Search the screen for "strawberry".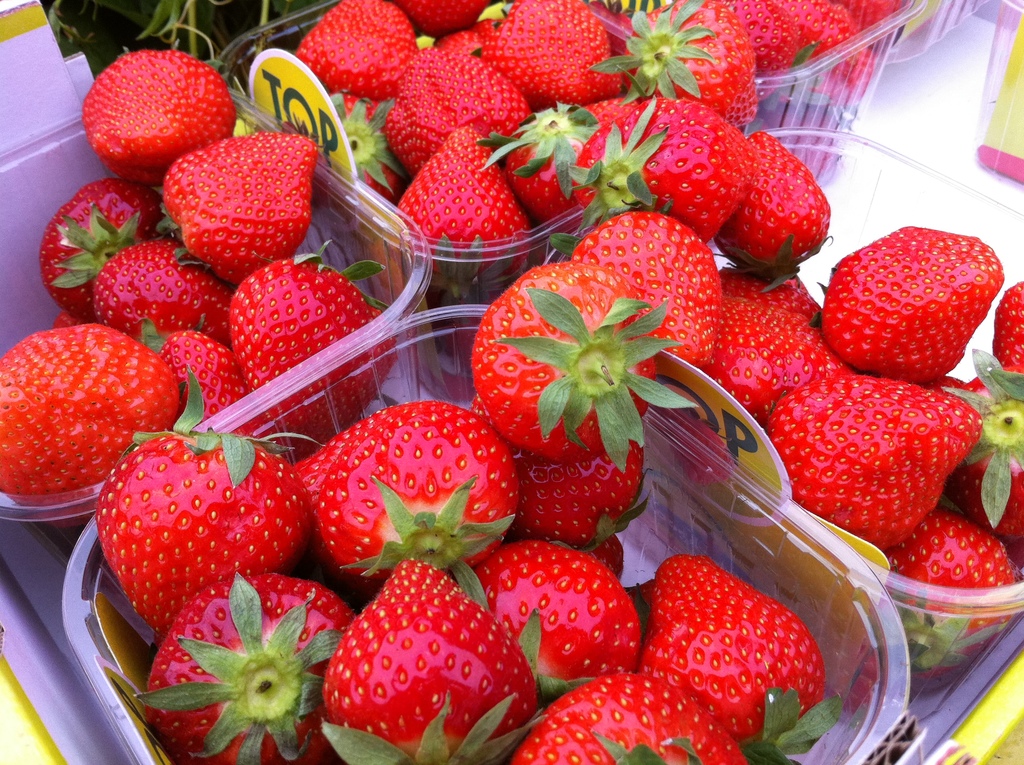
Found at rect(0, 326, 179, 527).
